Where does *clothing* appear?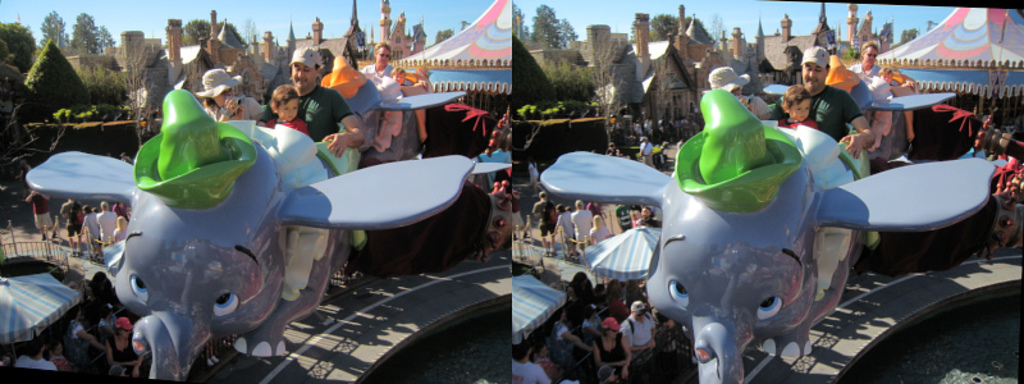
Appears at <region>530, 165, 539, 186</region>.
